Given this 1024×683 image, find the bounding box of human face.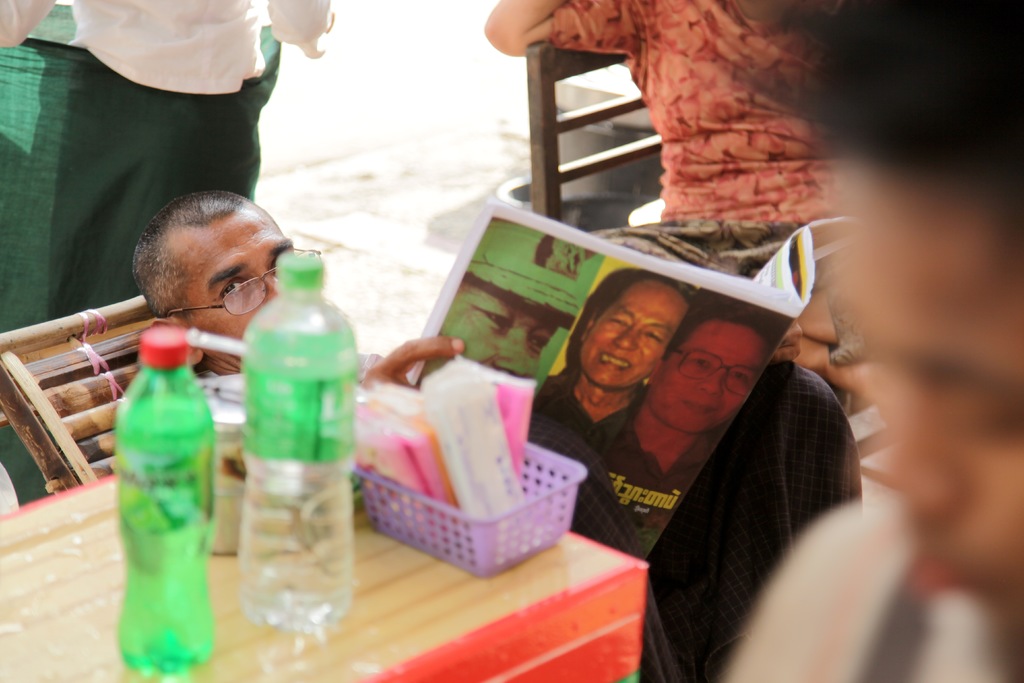
rect(438, 276, 561, 378).
